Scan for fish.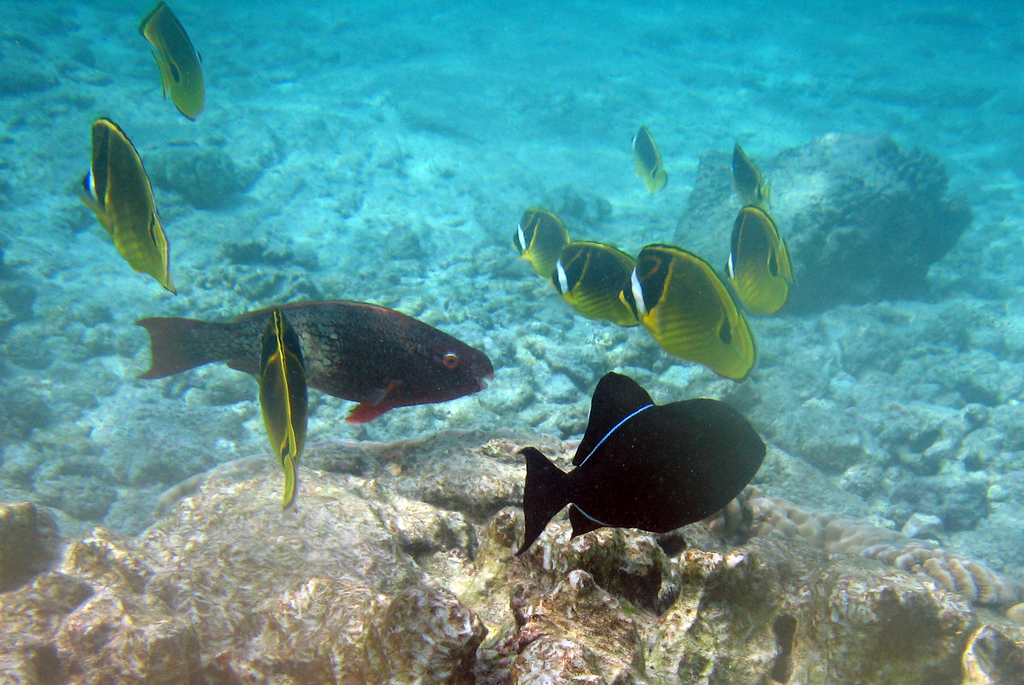
Scan result: [136, 0, 204, 116].
